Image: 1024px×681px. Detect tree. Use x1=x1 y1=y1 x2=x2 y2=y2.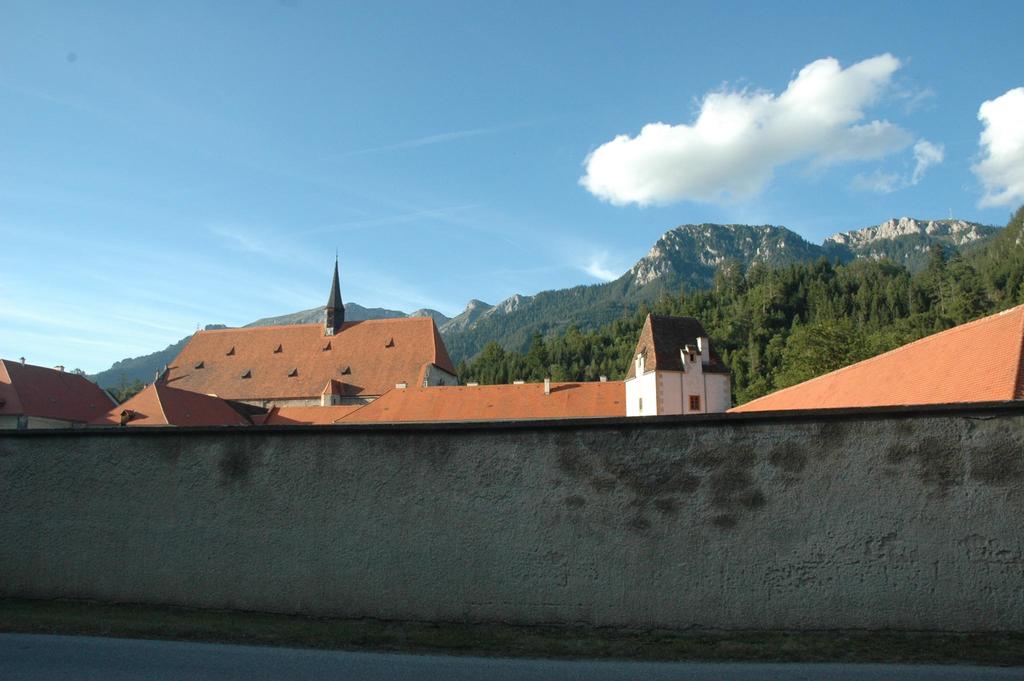
x1=117 y1=371 x2=127 y2=404.
